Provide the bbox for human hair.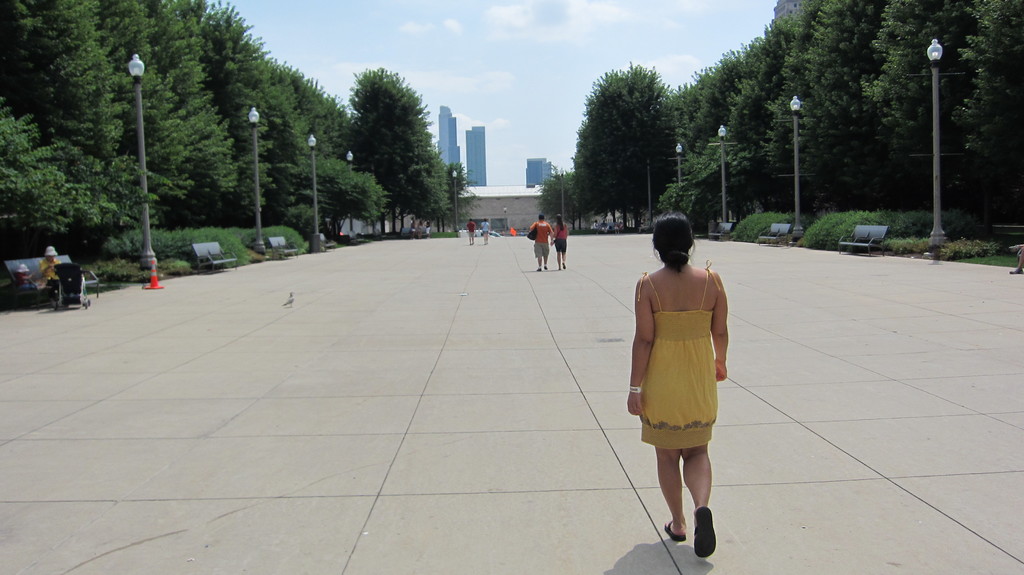
556/215/564/231.
